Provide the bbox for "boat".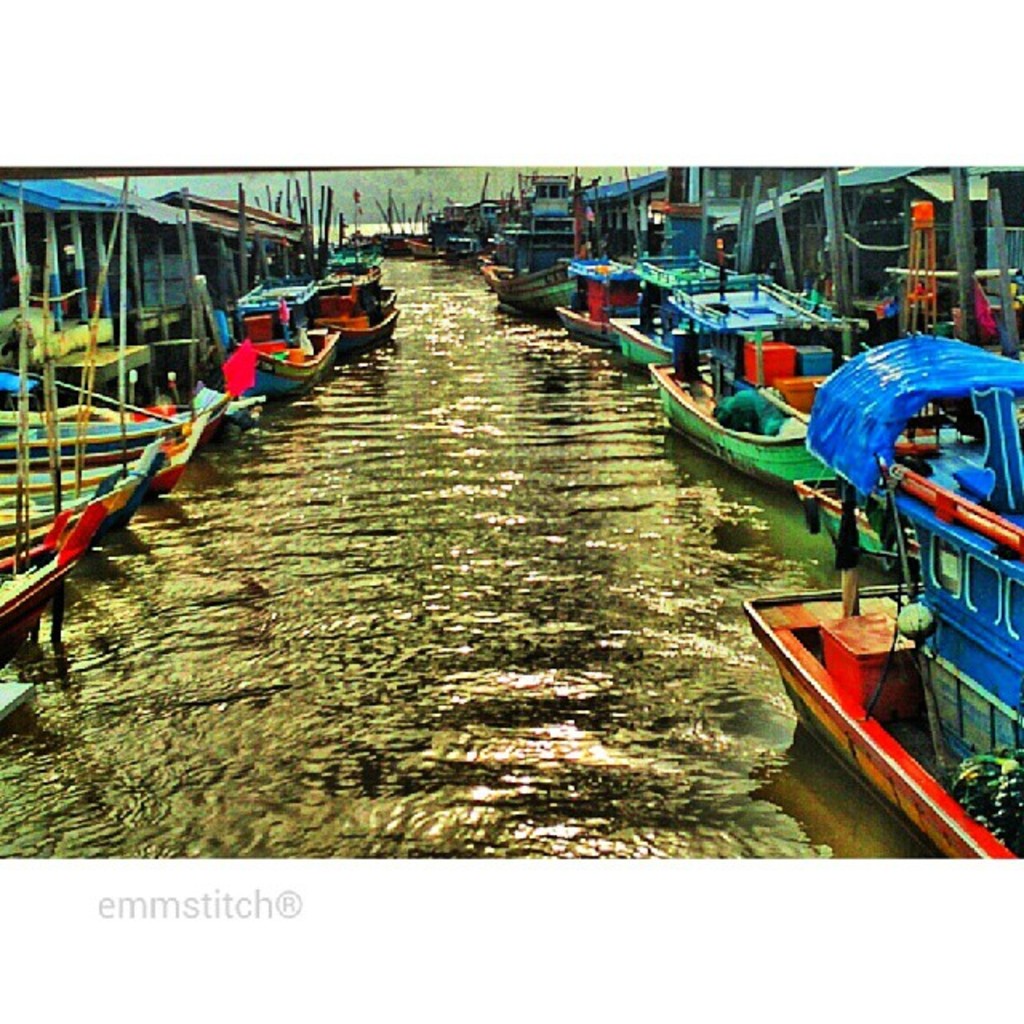
rect(232, 278, 291, 325).
